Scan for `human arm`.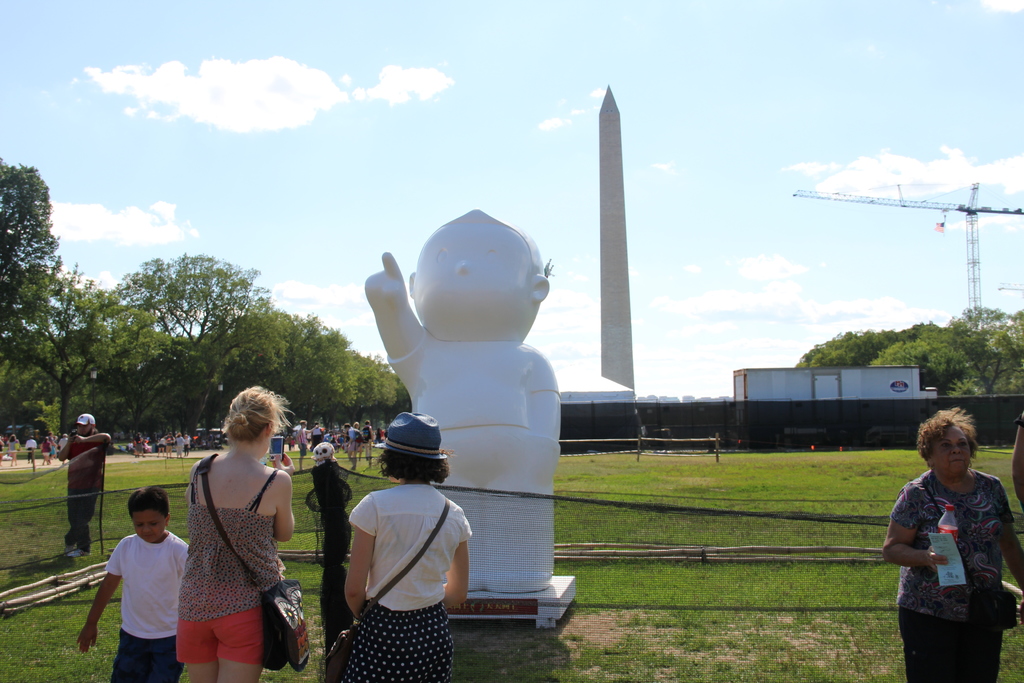
Scan result: detection(444, 493, 476, 614).
